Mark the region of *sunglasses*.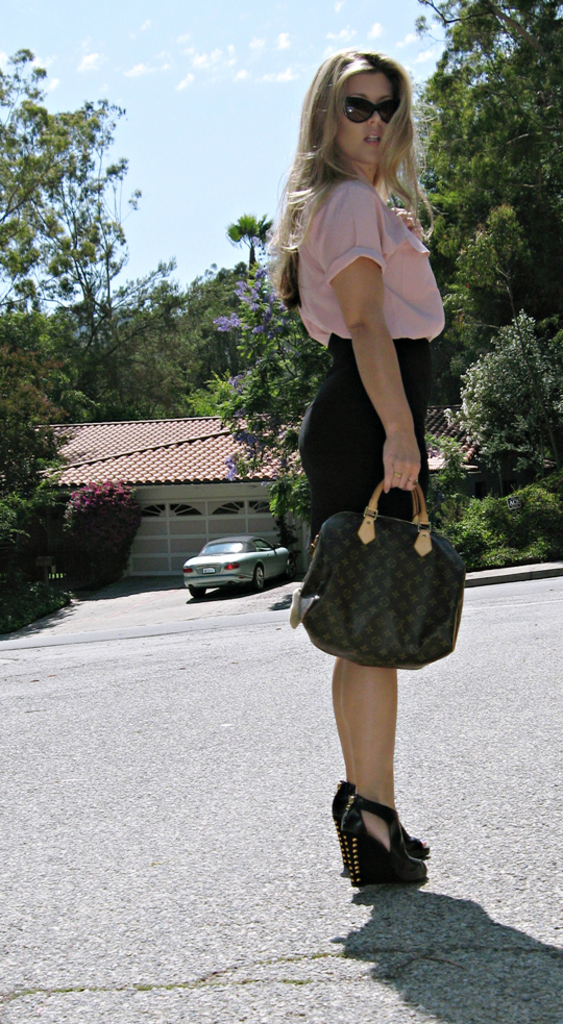
Region: region(341, 96, 396, 124).
